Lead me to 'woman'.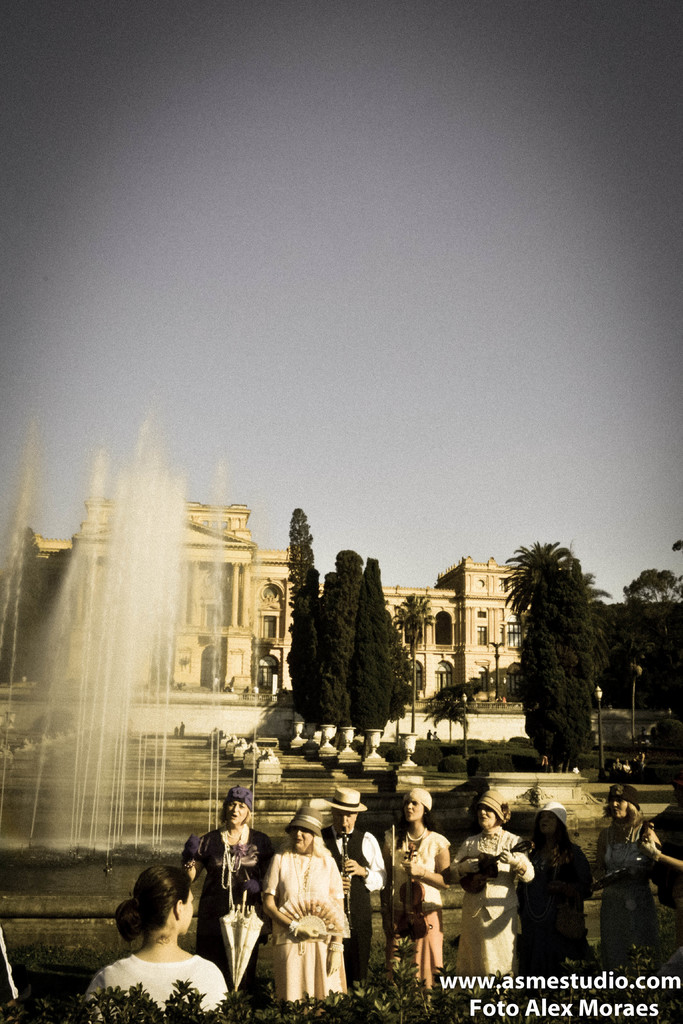
Lead to <bbox>527, 799, 595, 985</bbox>.
